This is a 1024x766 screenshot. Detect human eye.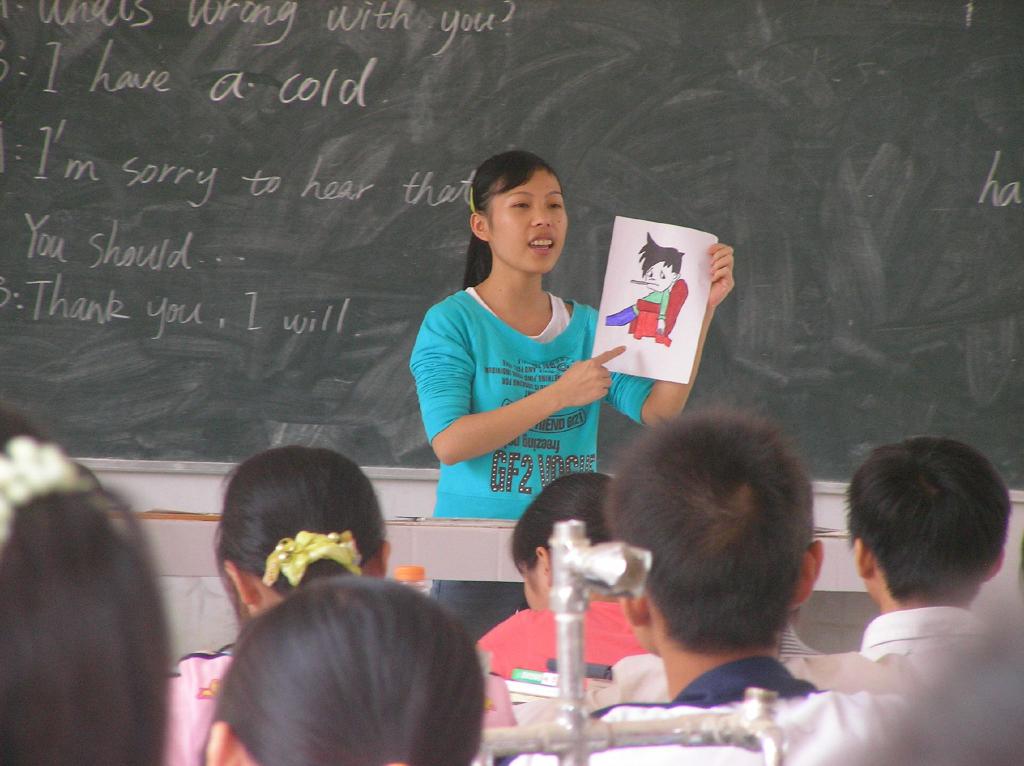
<box>505,199,532,213</box>.
